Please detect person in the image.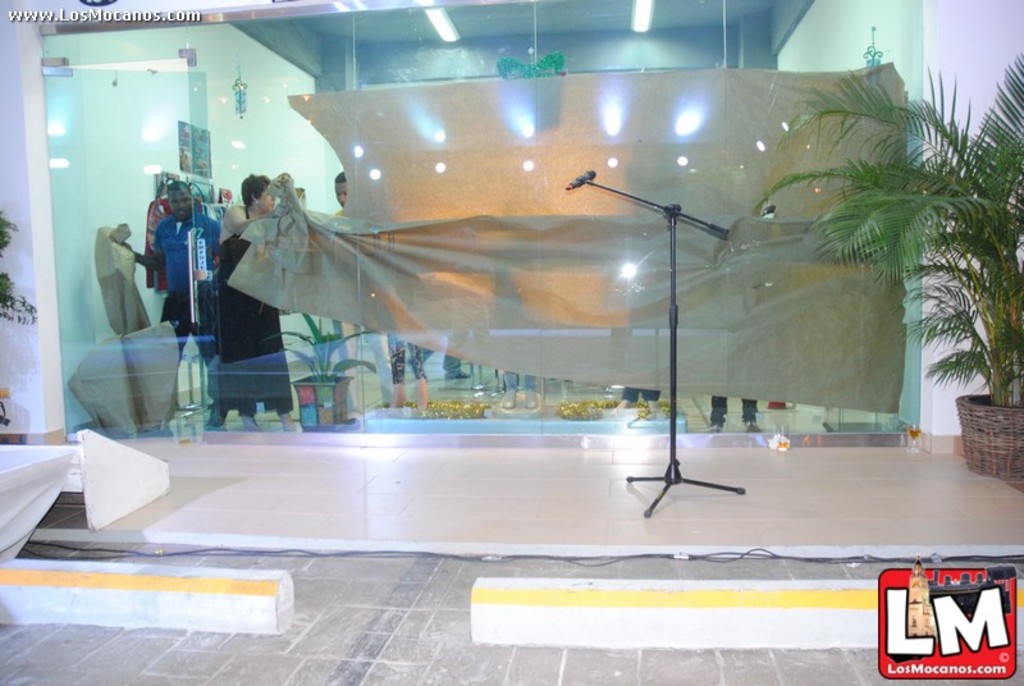
<bbox>499, 370, 543, 407</bbox>.
